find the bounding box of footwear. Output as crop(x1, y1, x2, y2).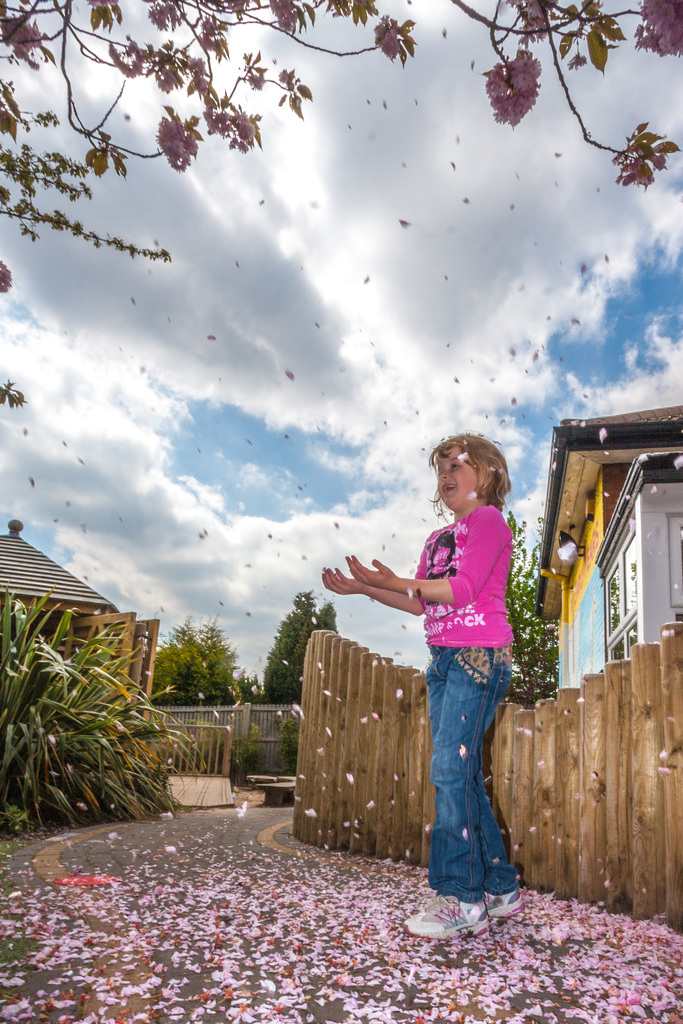
crop(423, 890, 522, 943).
